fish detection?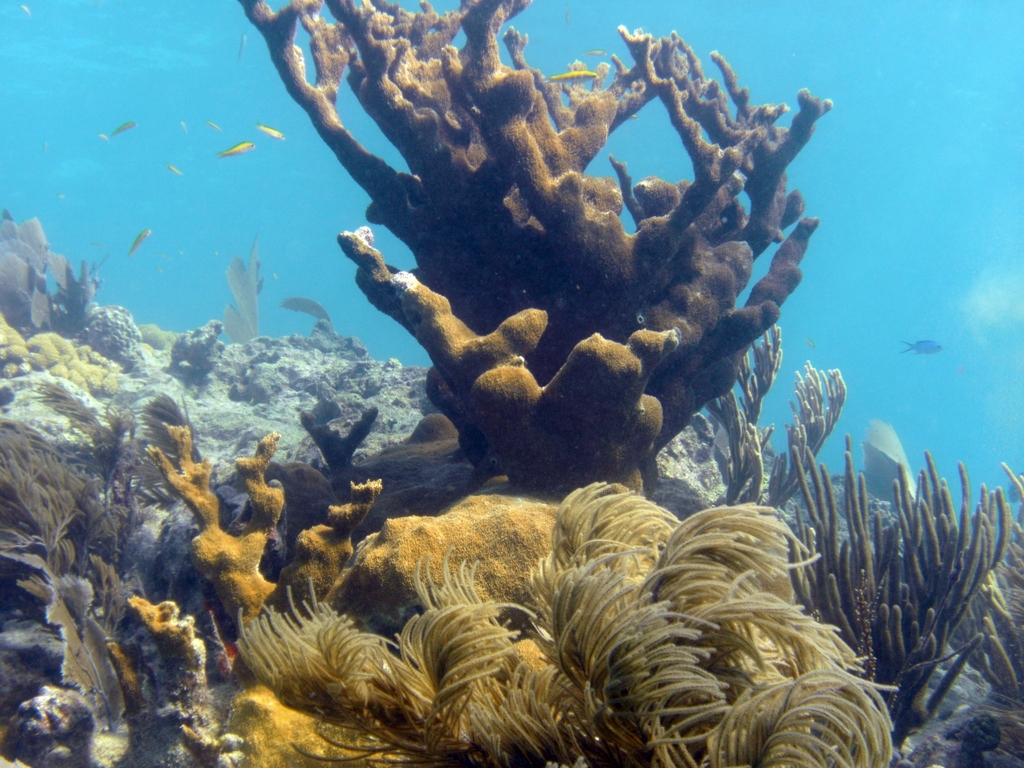
[216,140,256,156]
